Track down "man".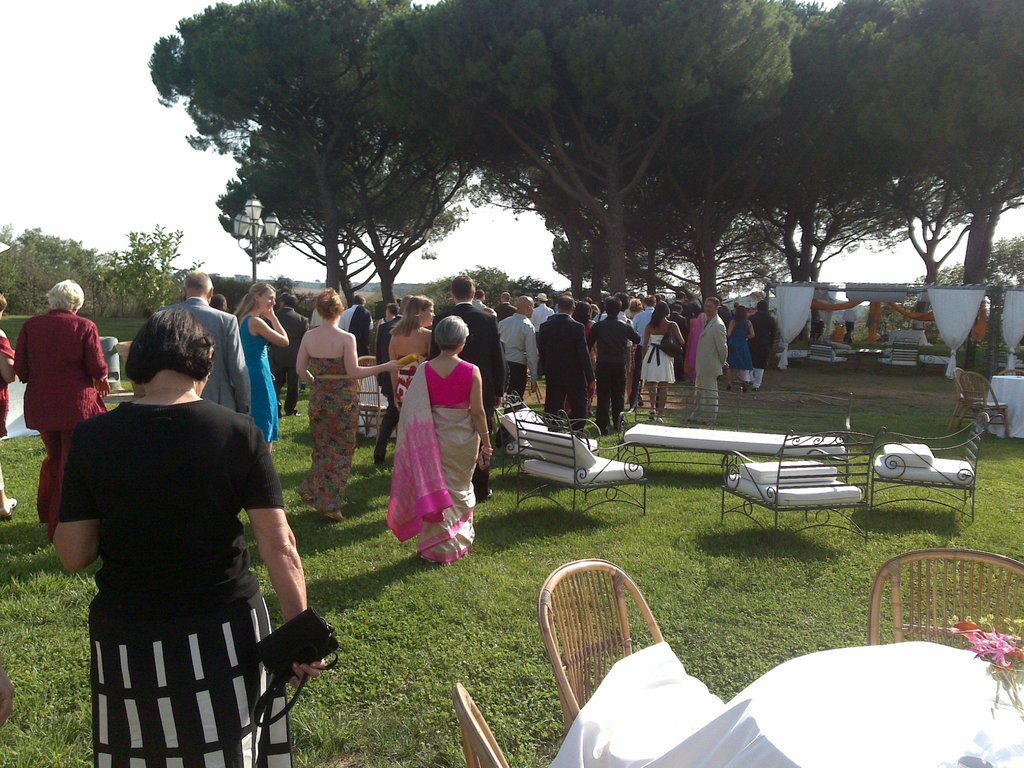
Tracked to left=630, top=294, right=661, bottom=404.
